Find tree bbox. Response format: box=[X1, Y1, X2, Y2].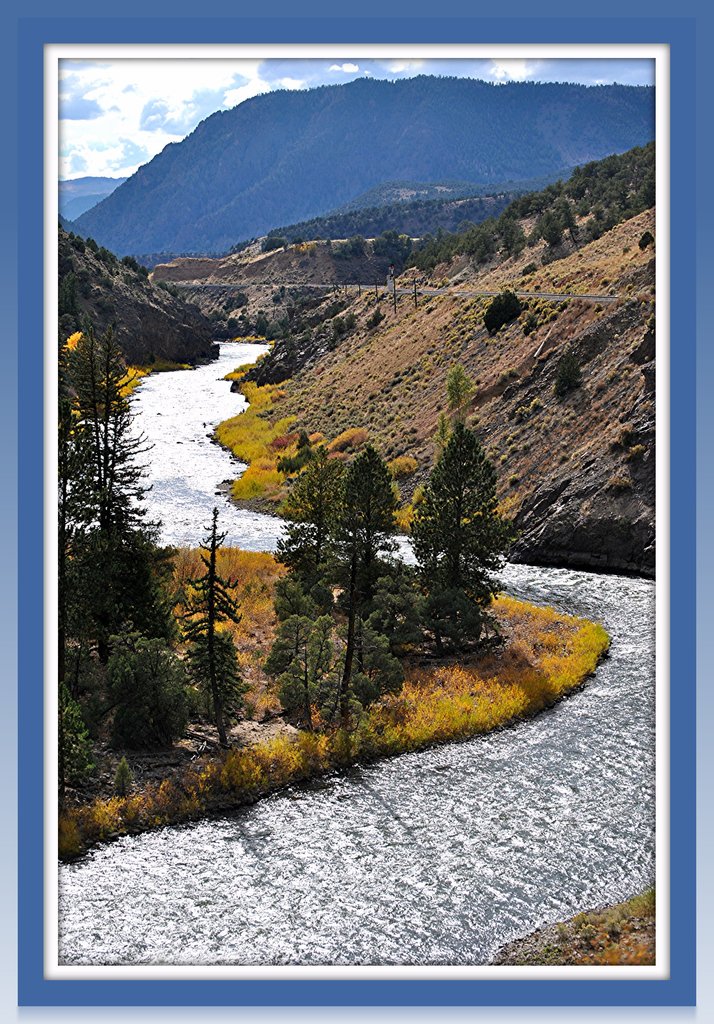
box=[430, 364, 472, 420].
